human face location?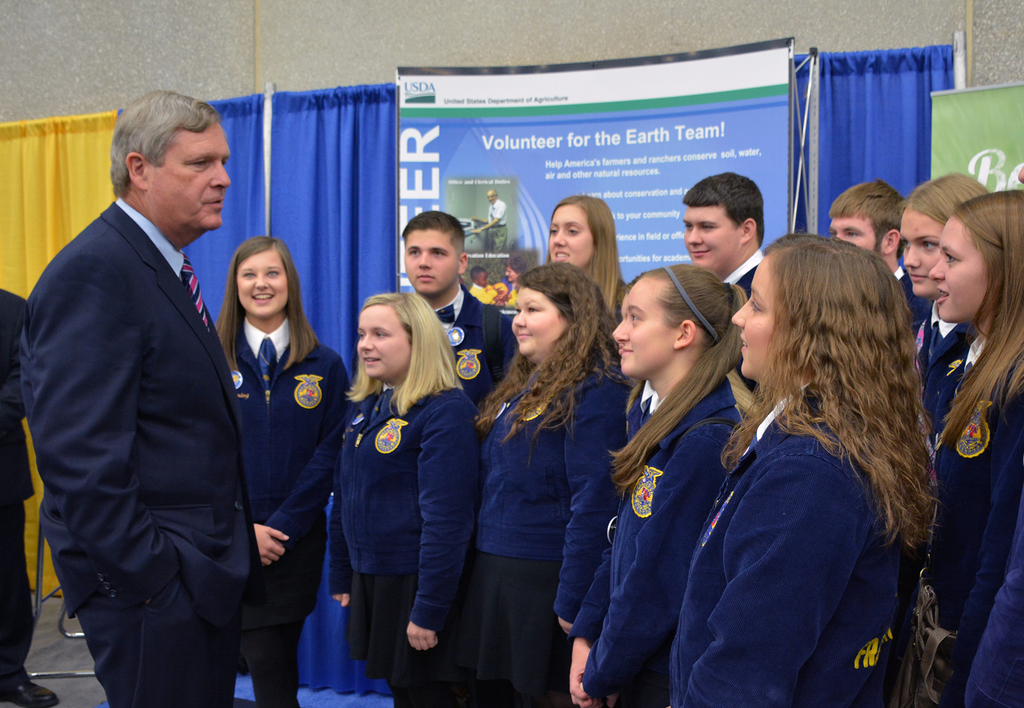
902/212/940/288
